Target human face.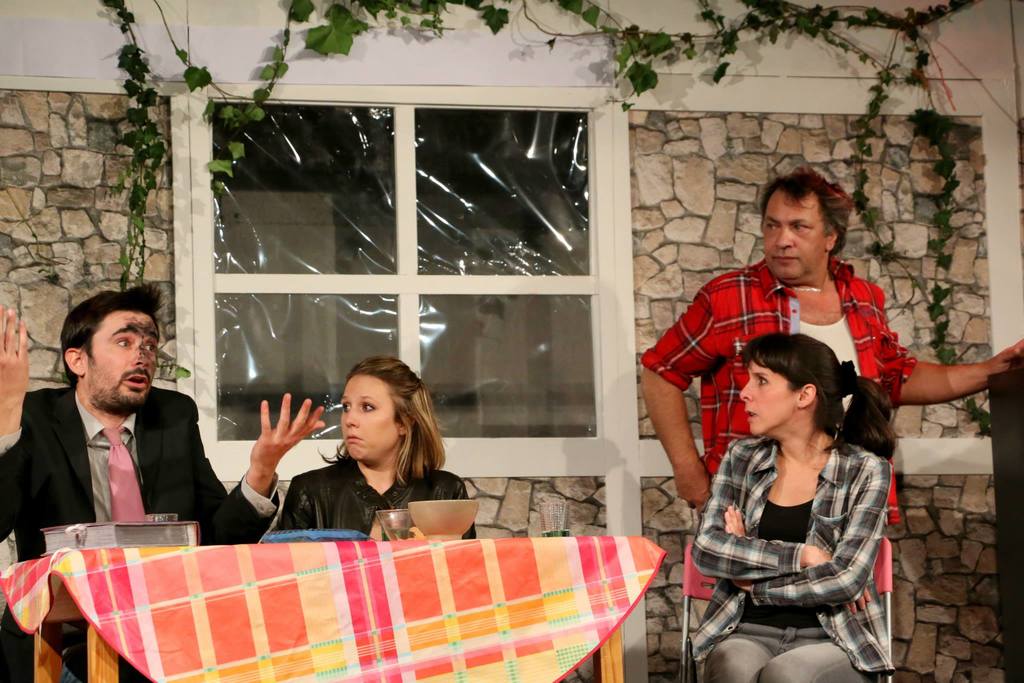
Target region: <region>739, 357, 790, 433</region>.
